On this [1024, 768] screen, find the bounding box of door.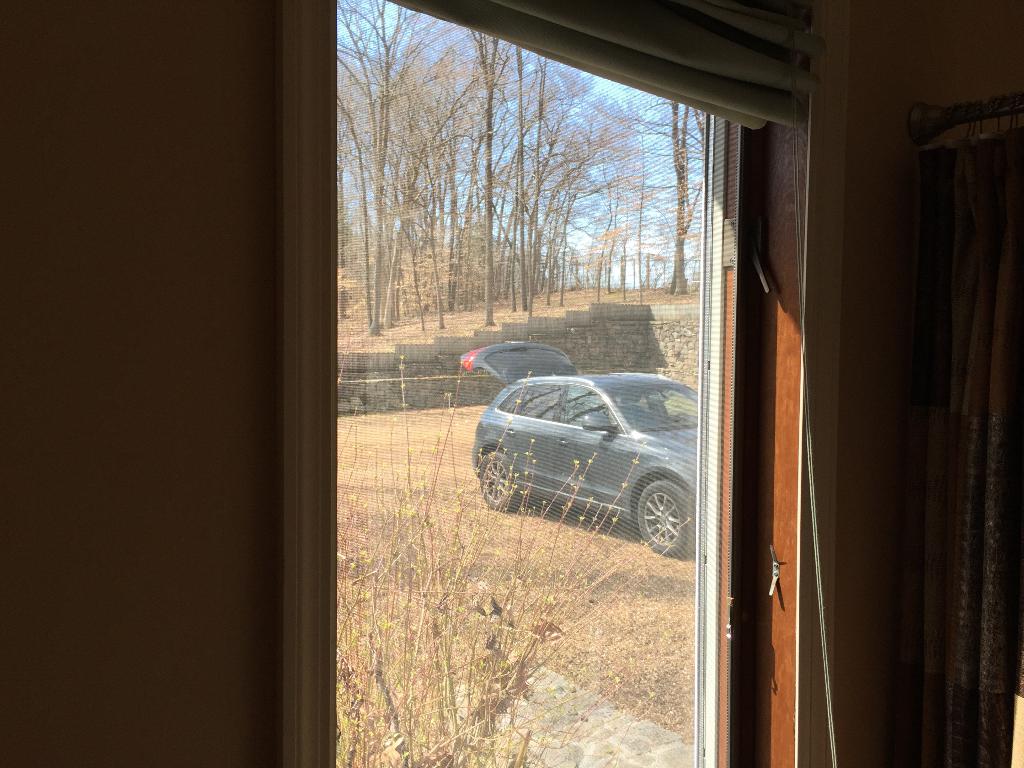
Bounding box: [x1=735, y1=26, x2=932, y2=764].
